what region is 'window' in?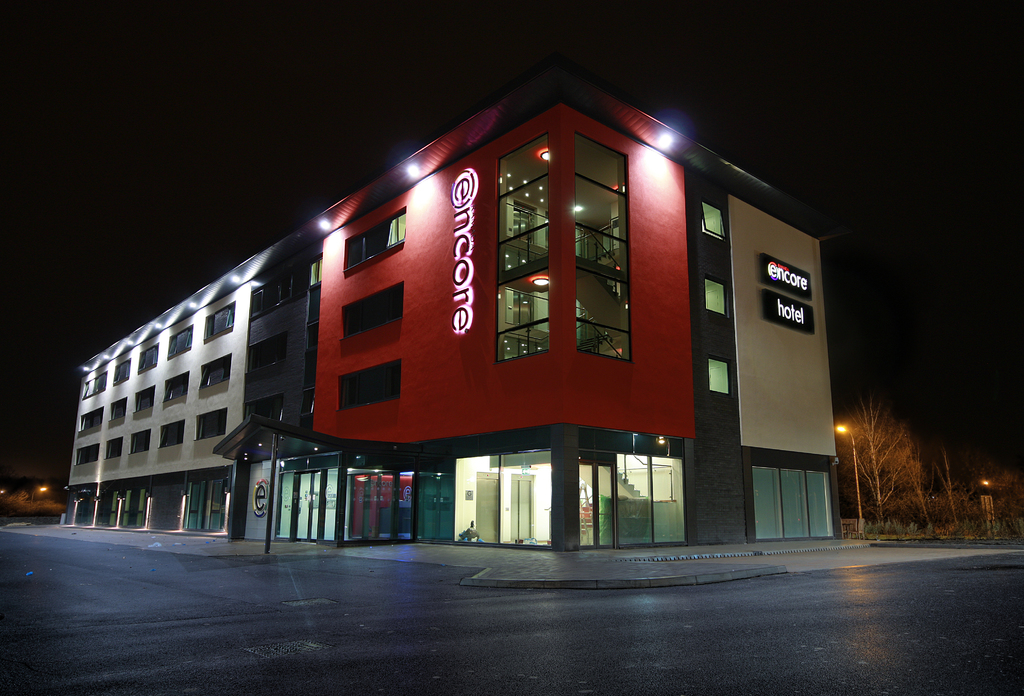
<bbox>79, 405, 104, 431</bbox>.
